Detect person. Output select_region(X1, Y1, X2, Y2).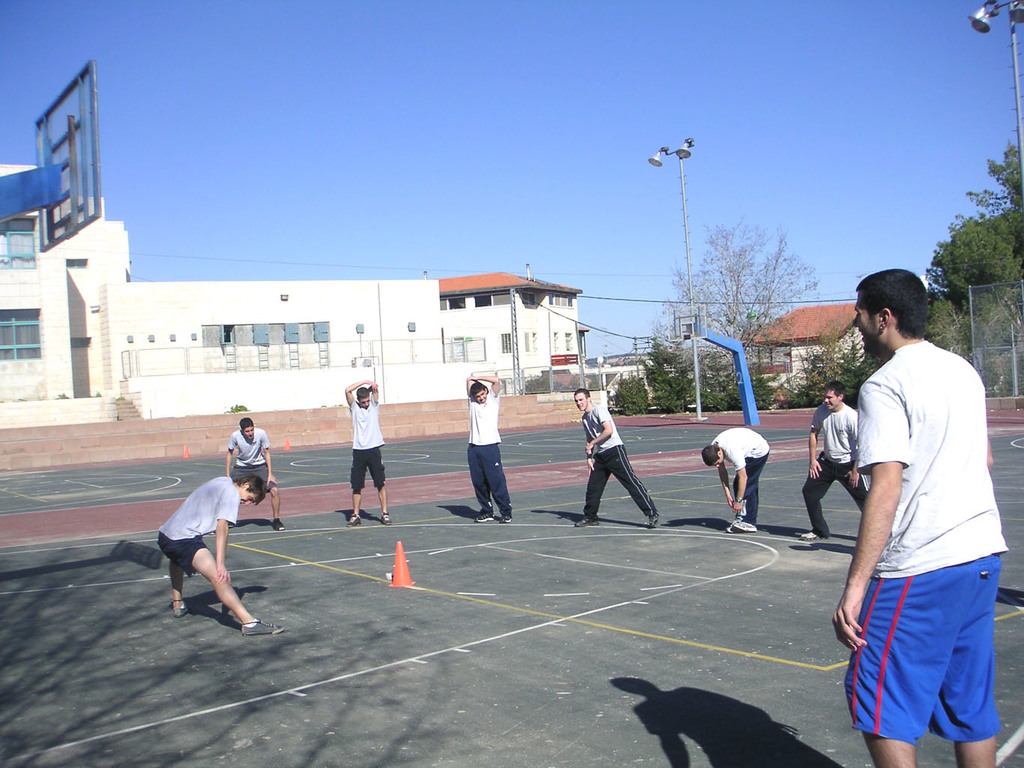
select_region(465, 374, 531, 530).
